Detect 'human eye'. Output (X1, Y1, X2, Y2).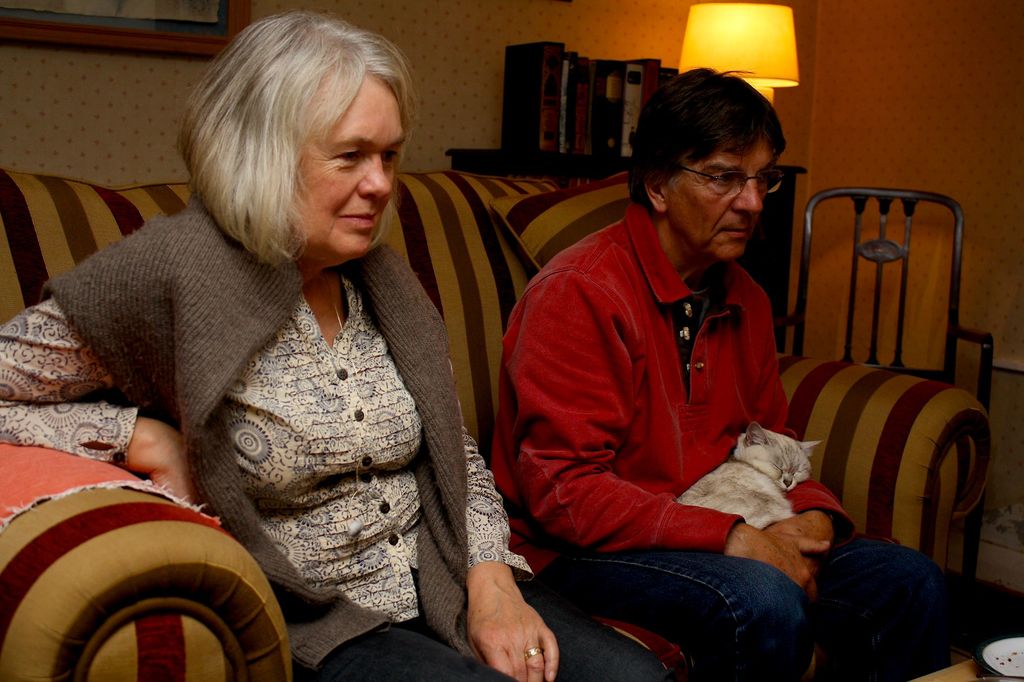
(330, 146, 362, 168).
